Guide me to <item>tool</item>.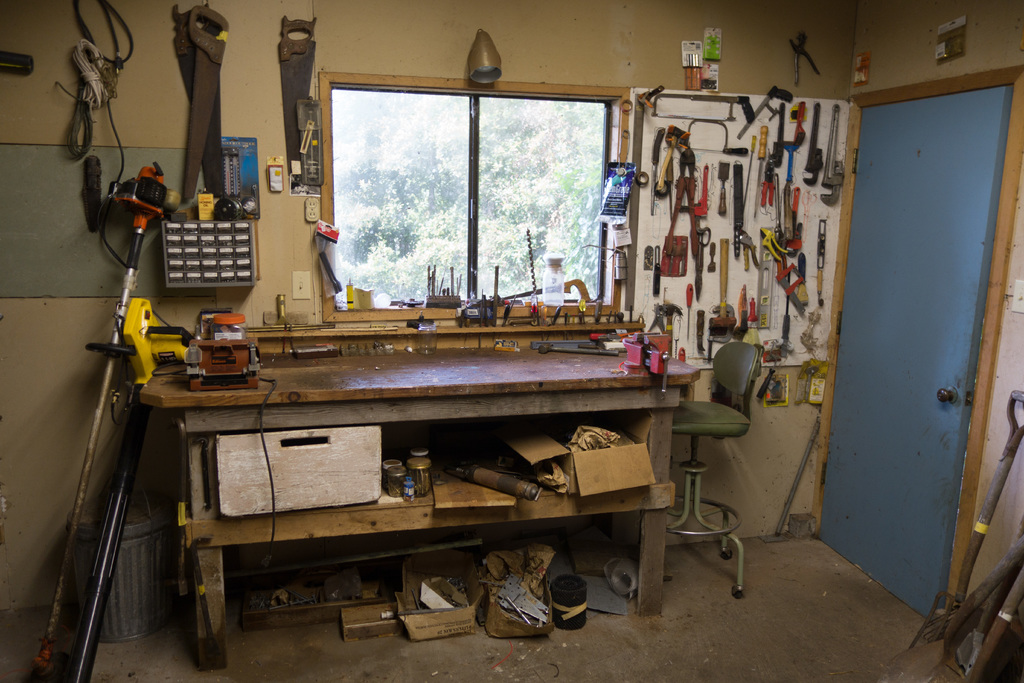
Guidance: locate(588, 331, 625, 355).
